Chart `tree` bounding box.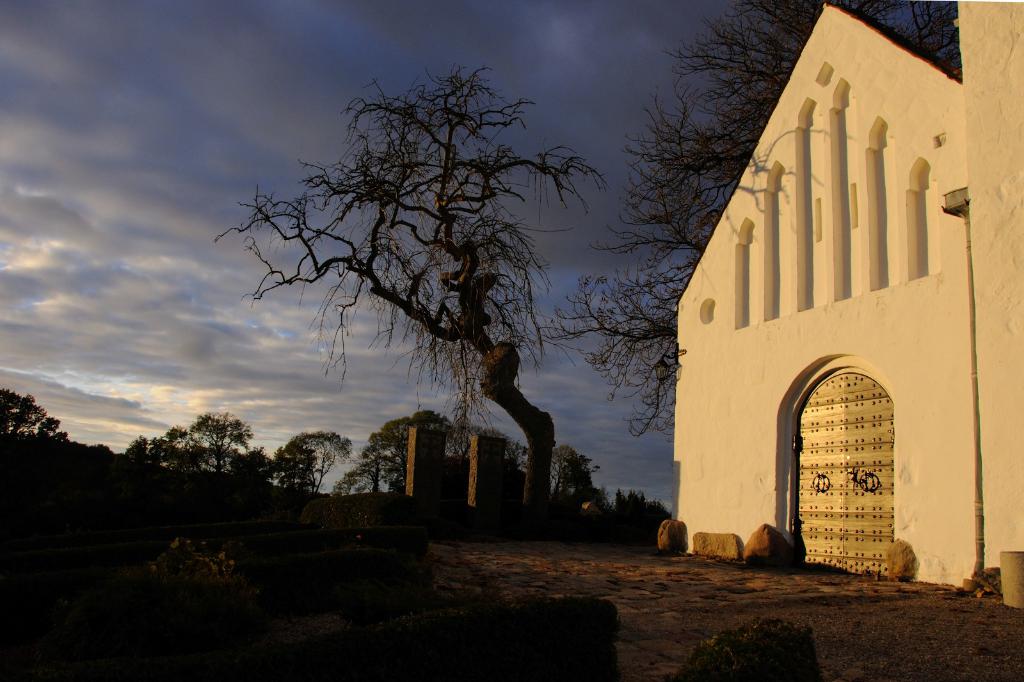
Charted: box=[268, 409, 357, 510].
